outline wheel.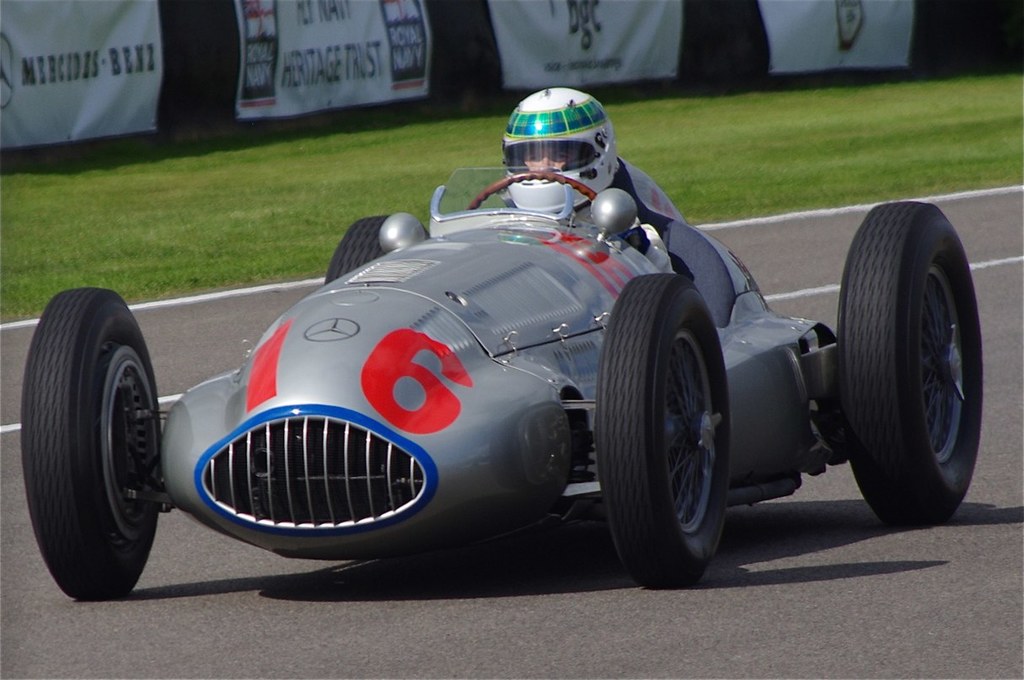
Outline: {"left": 18, "top": 286, "right": 166, "bottom": 610}.
